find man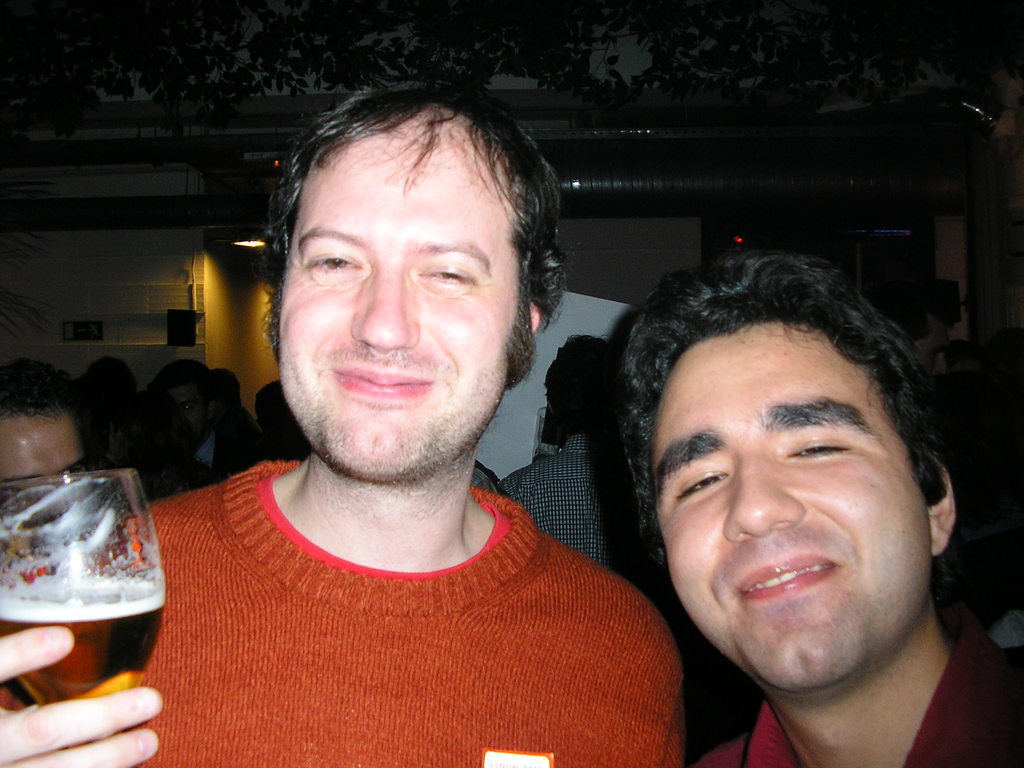
Rect(497, 333, 664, 584)
